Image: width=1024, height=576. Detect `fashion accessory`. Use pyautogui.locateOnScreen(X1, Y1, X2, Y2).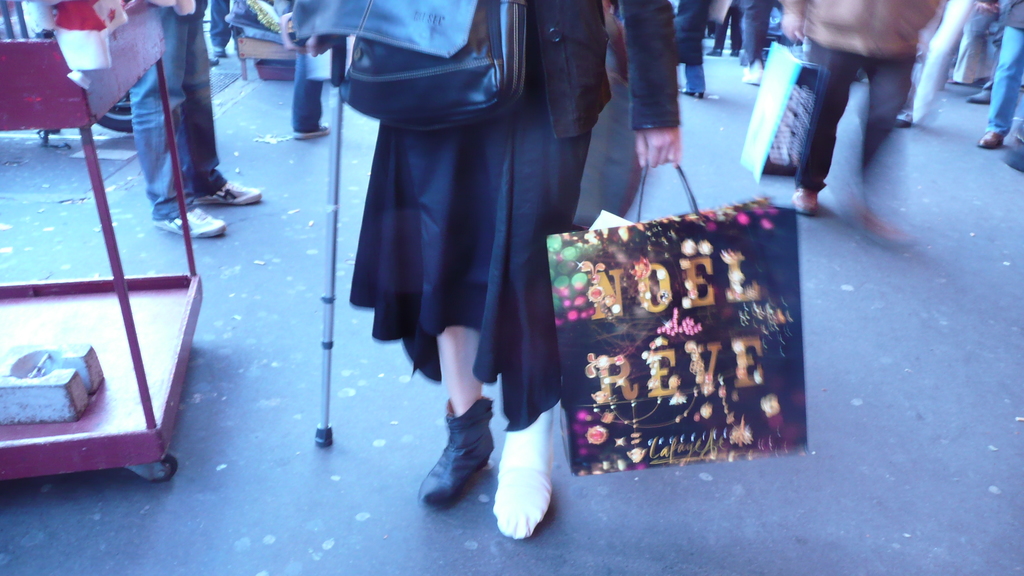
pyautogui.locateOnScreen(676, 86, 703, 100).
